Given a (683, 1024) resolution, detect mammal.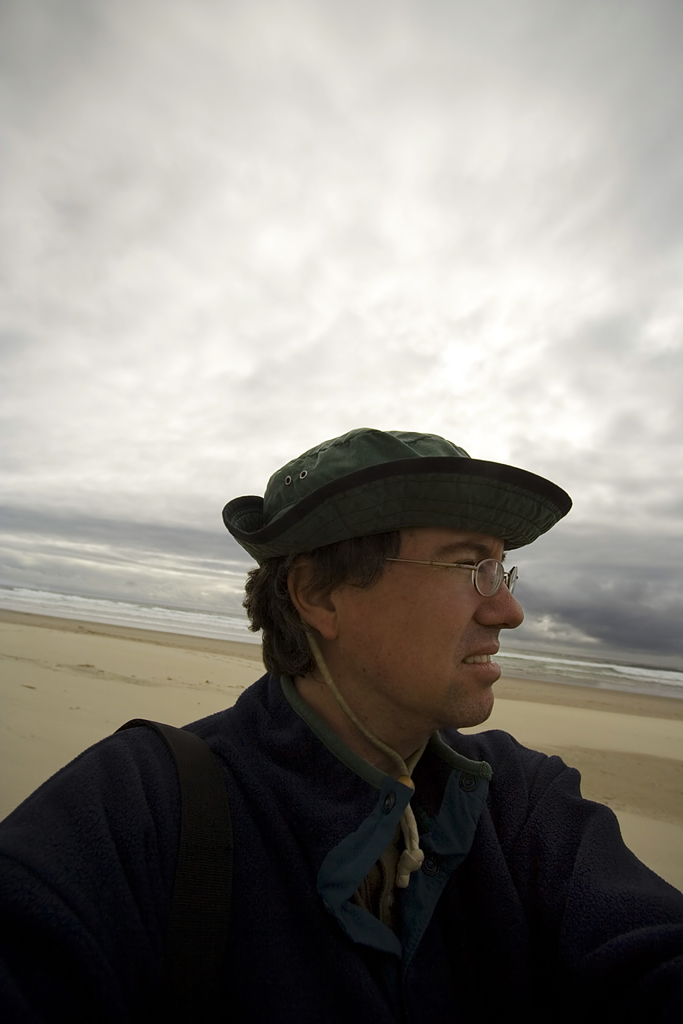
x1=10, y1=435, x2=682, y2=1023.
